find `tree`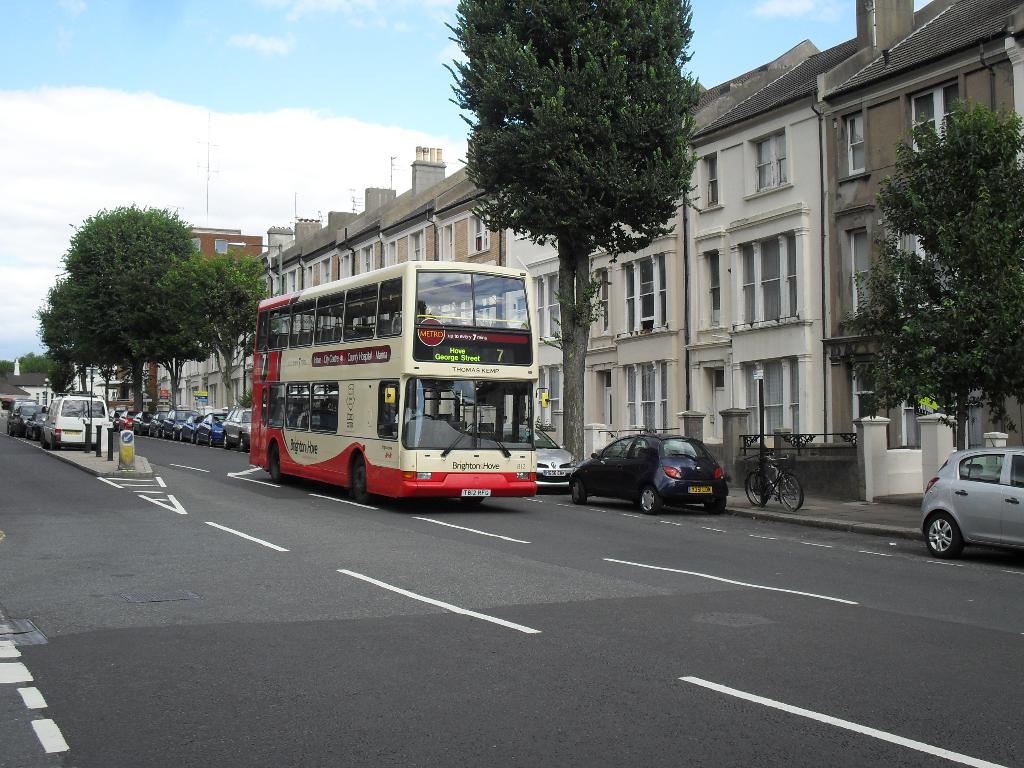
157/252/284/415
